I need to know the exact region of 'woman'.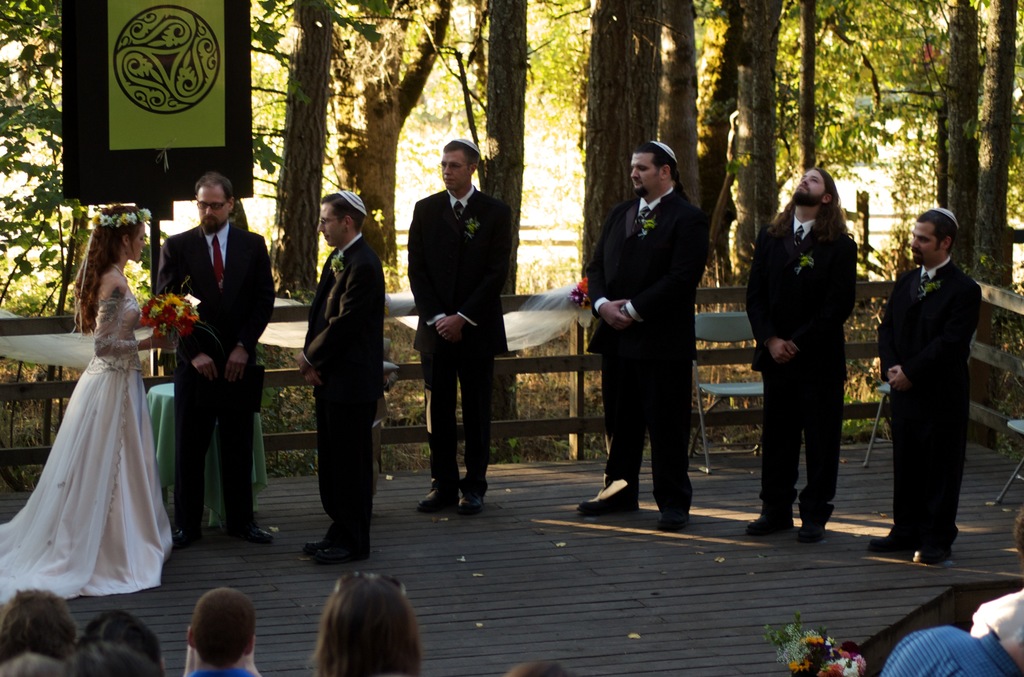
Region: 11:226:171:607.
